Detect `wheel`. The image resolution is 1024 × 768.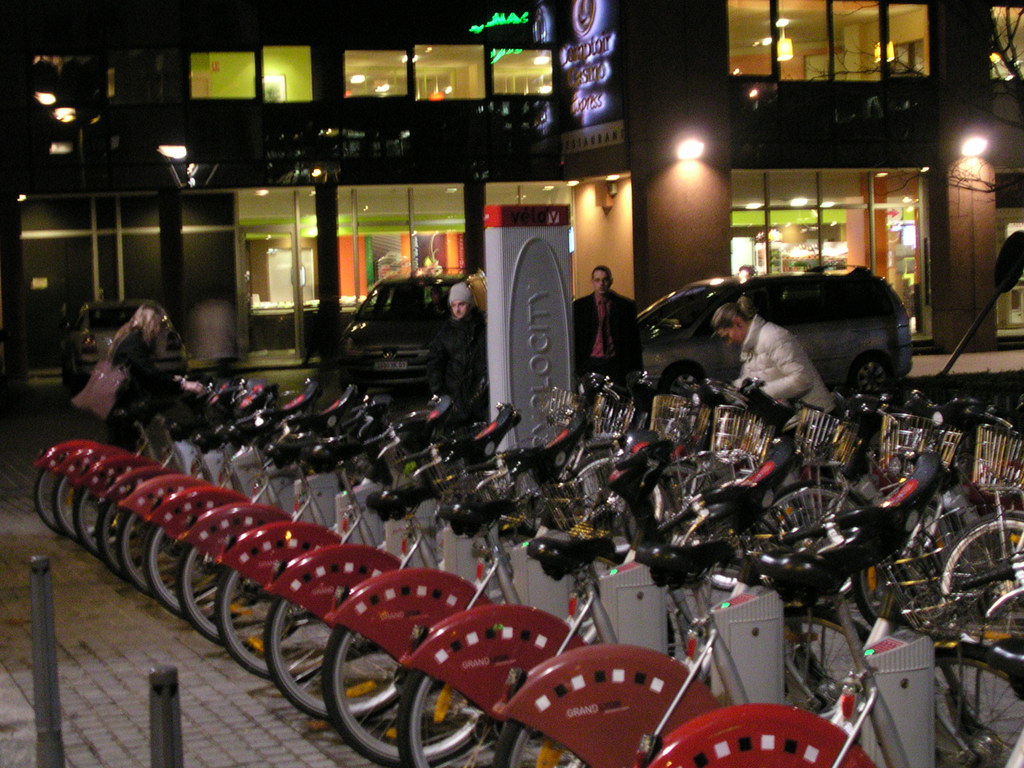
x1=932, y1=512, x2=1023, y2=639.
